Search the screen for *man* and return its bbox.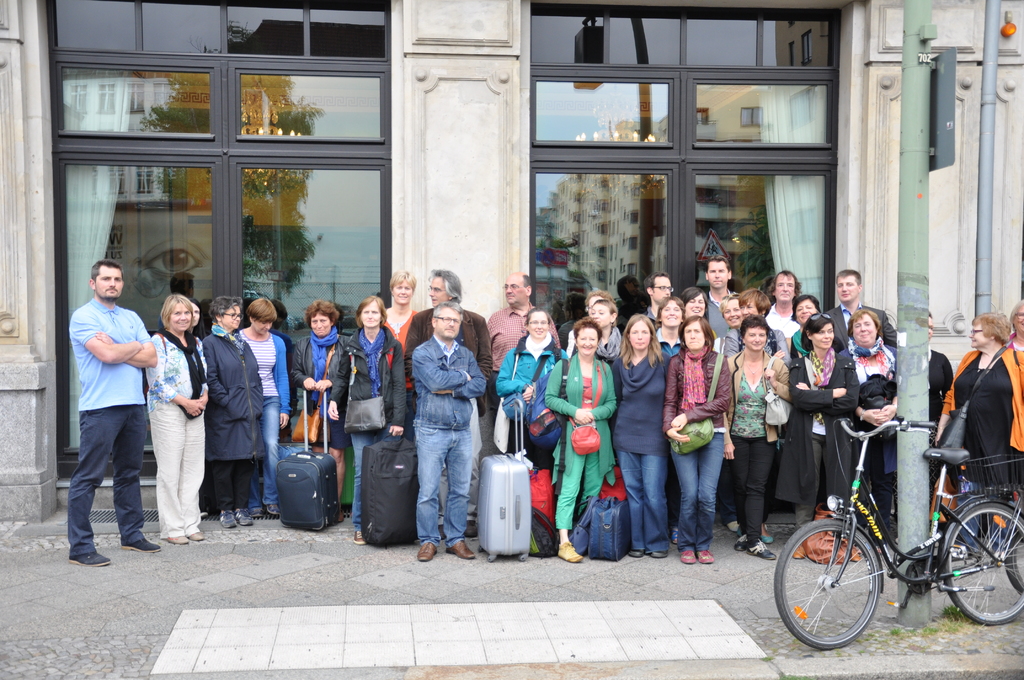
Found: box(413, 300, 492, 561).
